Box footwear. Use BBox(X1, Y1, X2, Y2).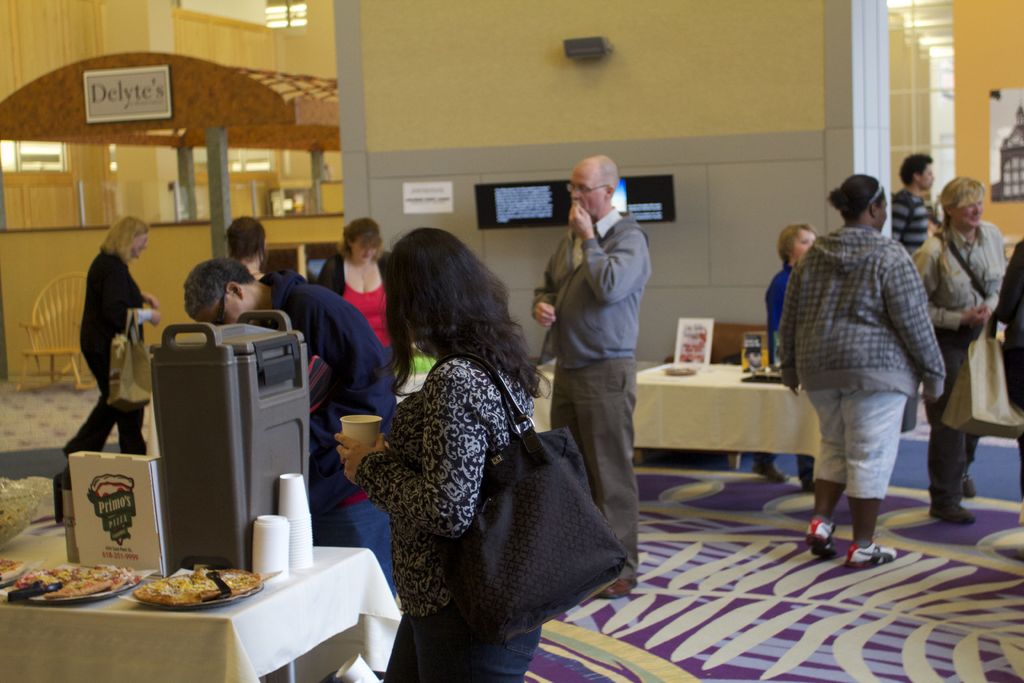
BBox(929, 491, 974, 523).
